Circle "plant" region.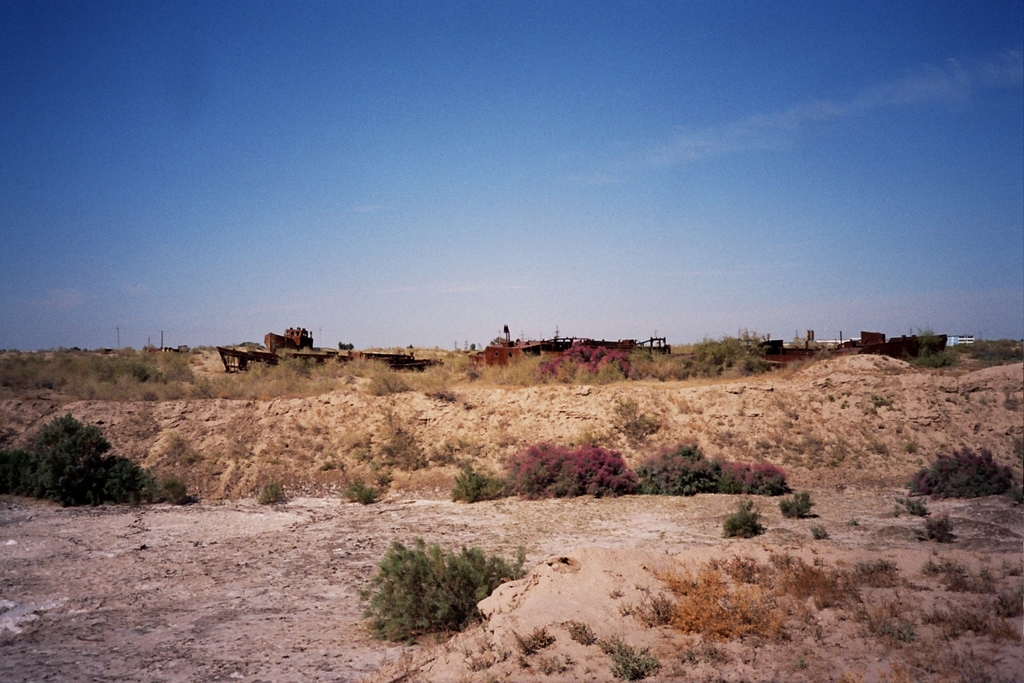
Region: (x1=446, y1=467, x2=509, y2=506).
